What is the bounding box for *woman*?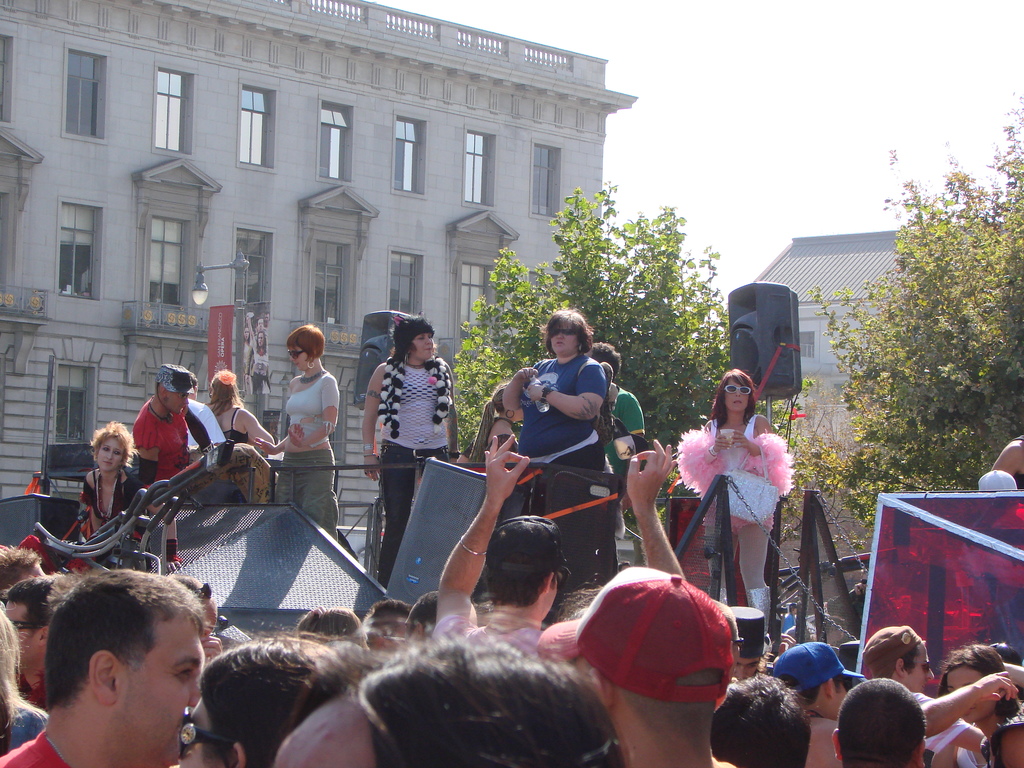
(202, 364, 283, 495).
